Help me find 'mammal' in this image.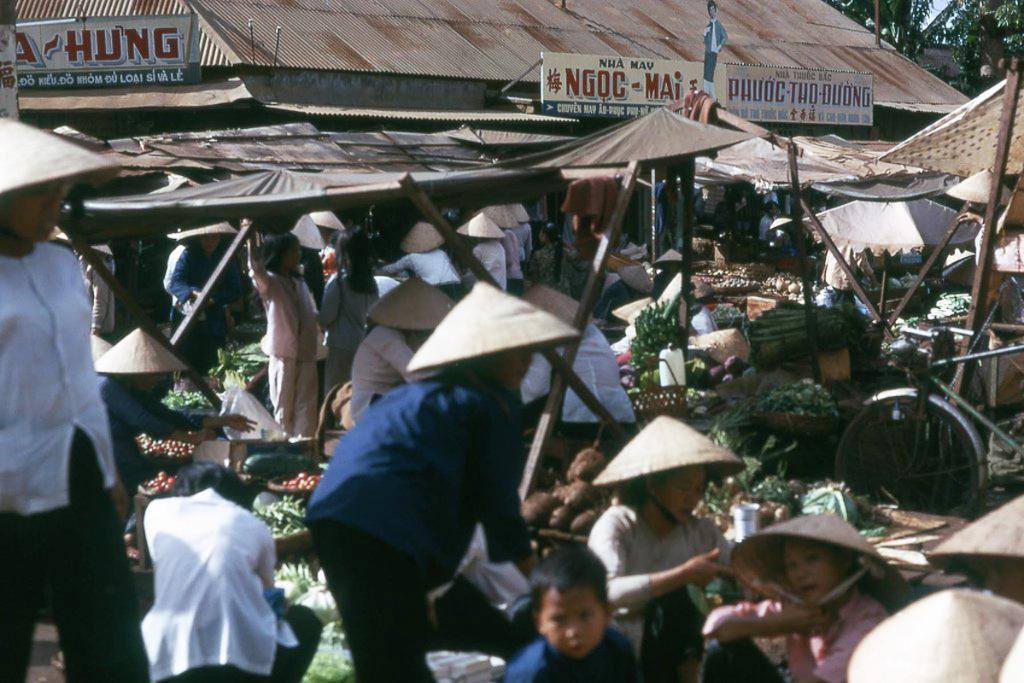
Found it: box=[713, 192, 733, 236].
